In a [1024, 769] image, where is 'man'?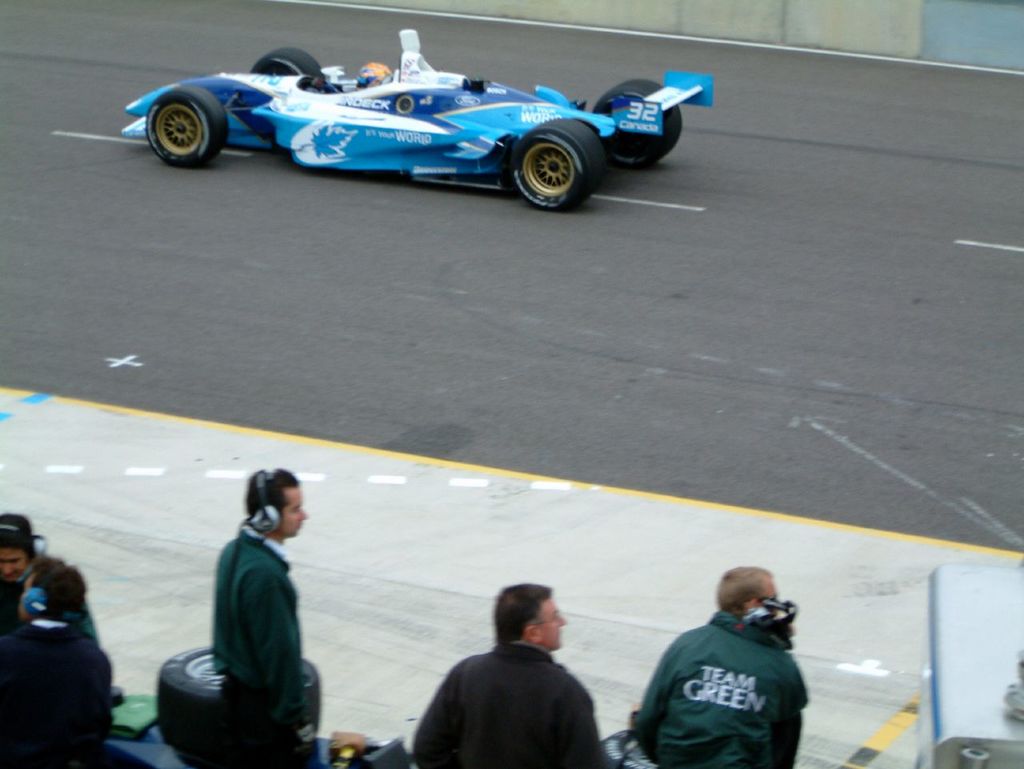
x1=629 y1=566 x2=809 y2=768.
